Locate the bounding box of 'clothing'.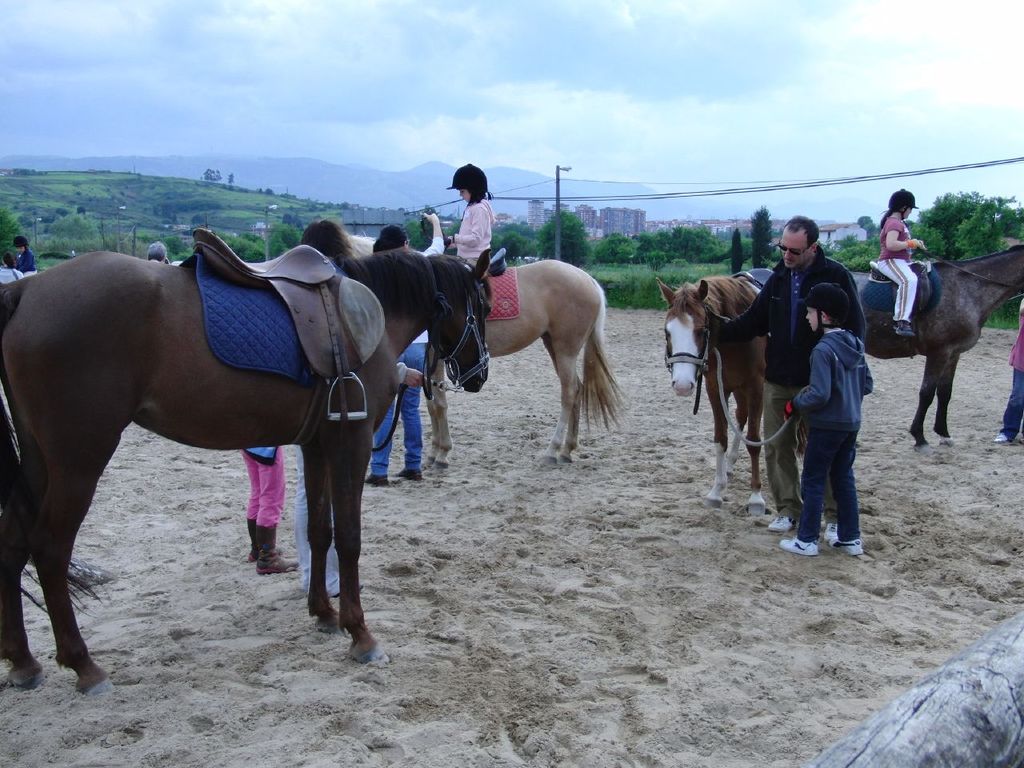
Bounding box: (x1=450, y1=194, x2=498, y2=270).
